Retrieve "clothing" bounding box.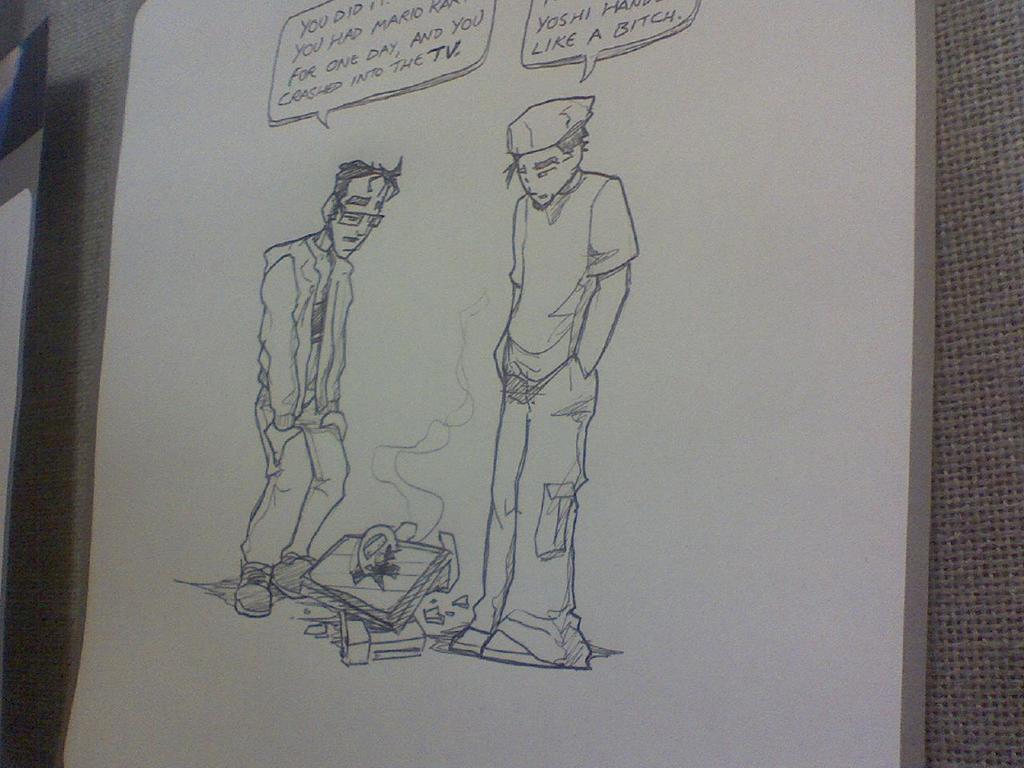
Bounding box: (left=438, top=95, right=650, bottom=635).
